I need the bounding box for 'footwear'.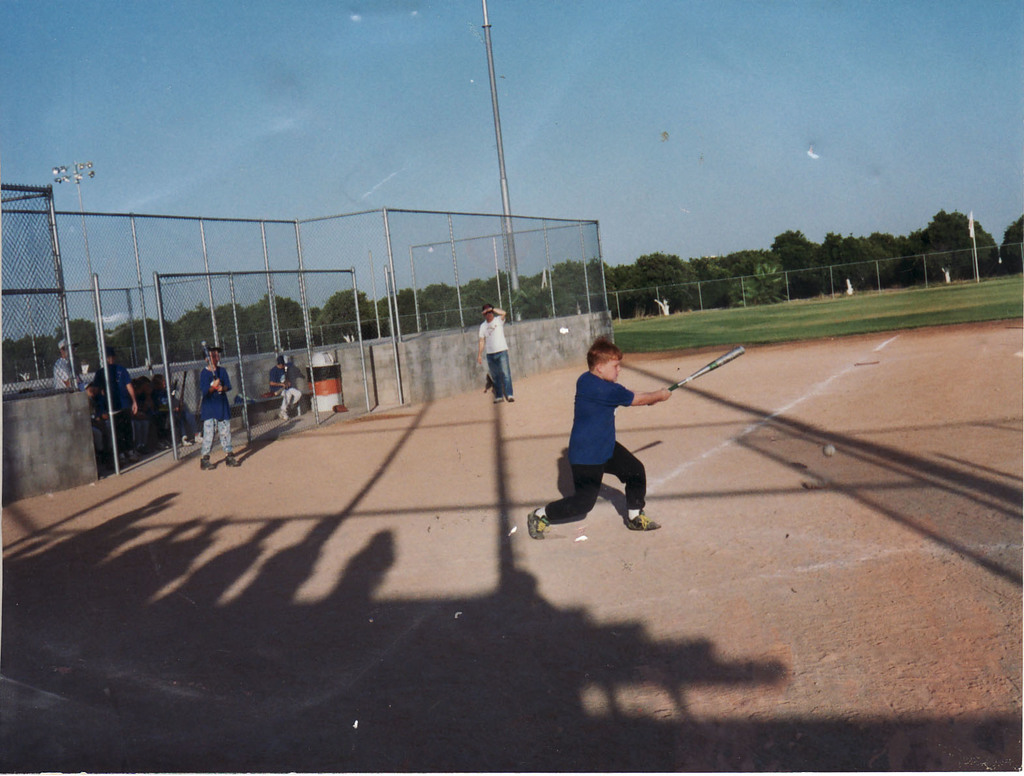
Here it is: (x1=226, y1=453, x2=242, y2=473).
